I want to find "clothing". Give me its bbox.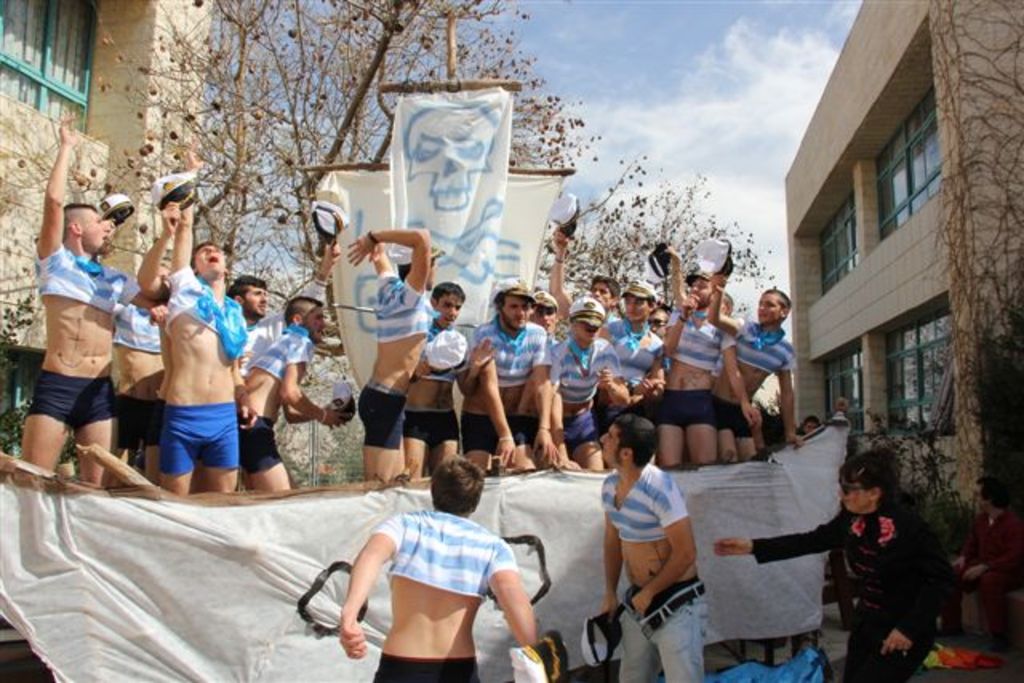
562/328/618/405.
